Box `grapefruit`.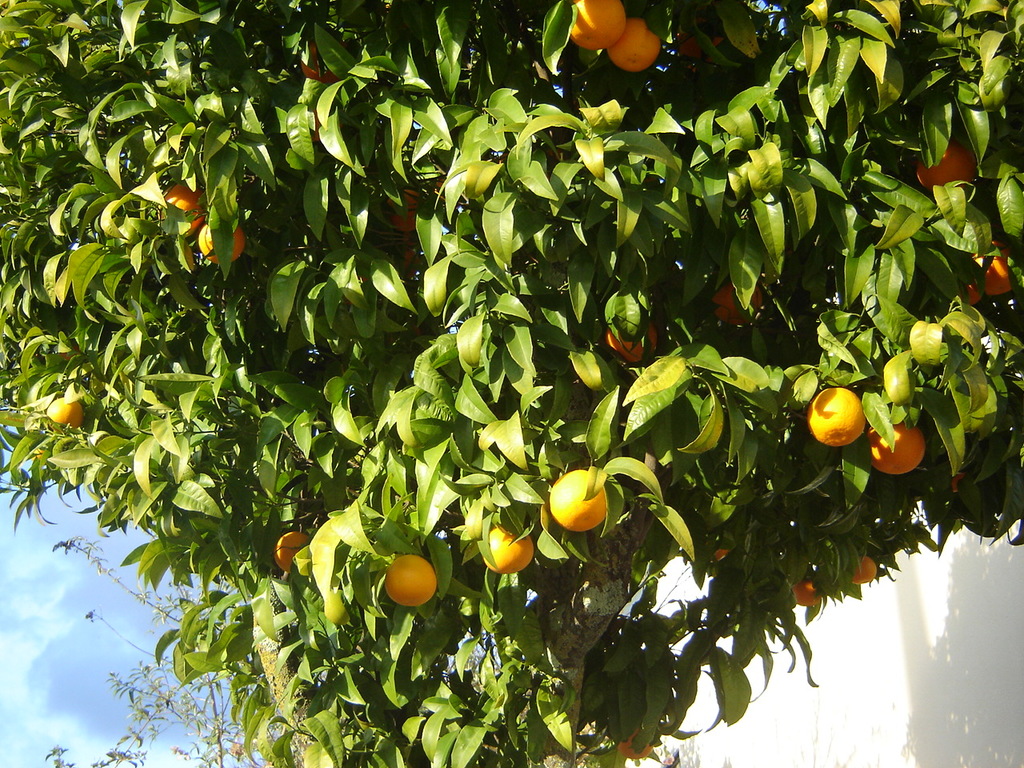
602:20:663:72.
